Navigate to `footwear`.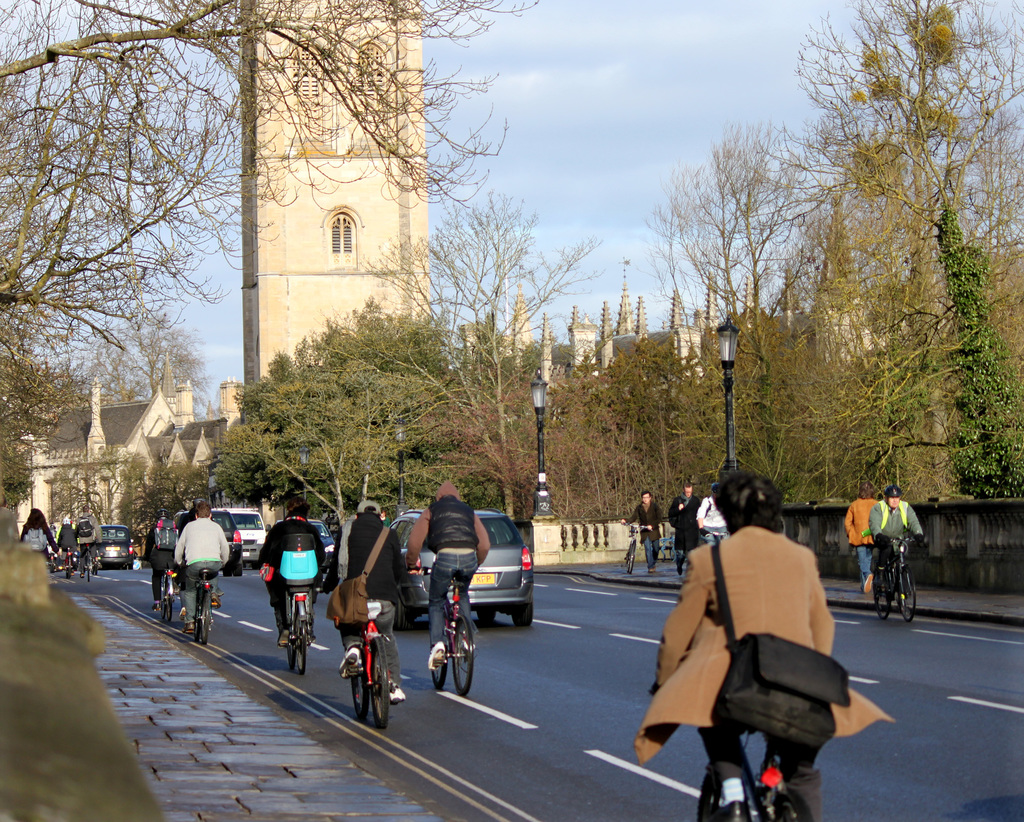
Navigation target: box(210, 593, 221, 610).
